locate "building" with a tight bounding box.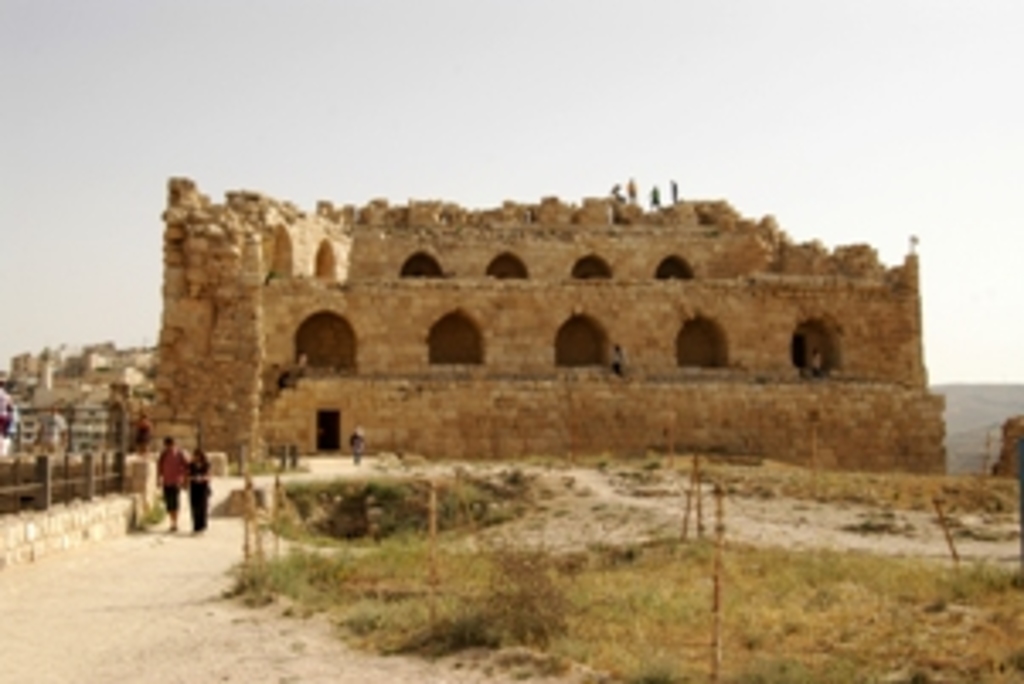
pyautogui.locateOnScreen(0, 187, 956, 493).
